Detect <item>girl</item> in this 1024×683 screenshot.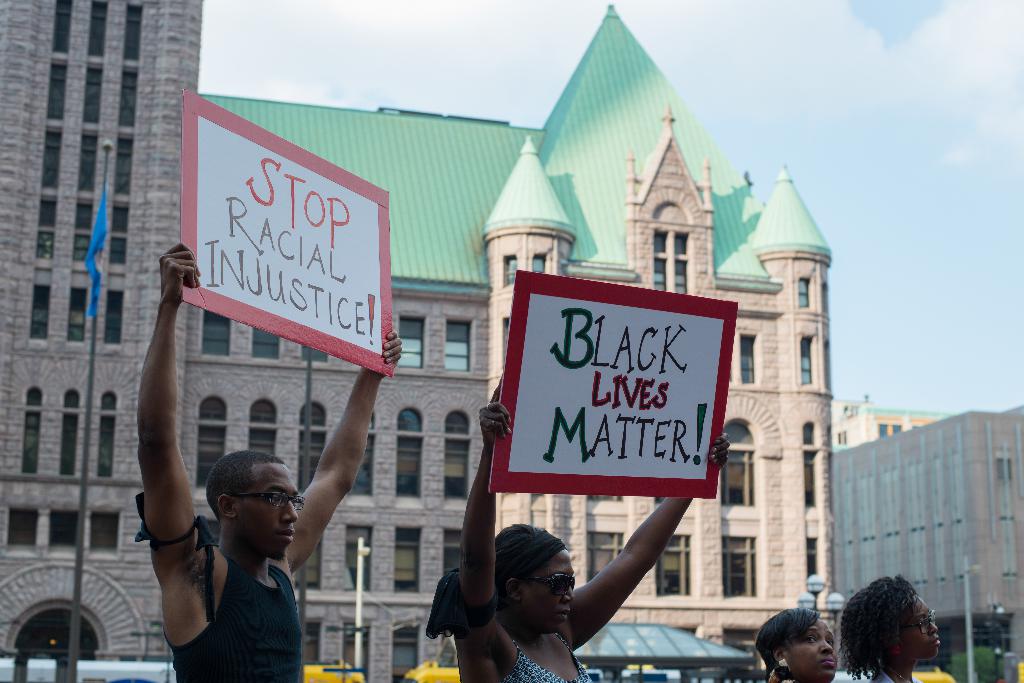
Detection: [x1=838, y1=568, x2=946, y2=682].
